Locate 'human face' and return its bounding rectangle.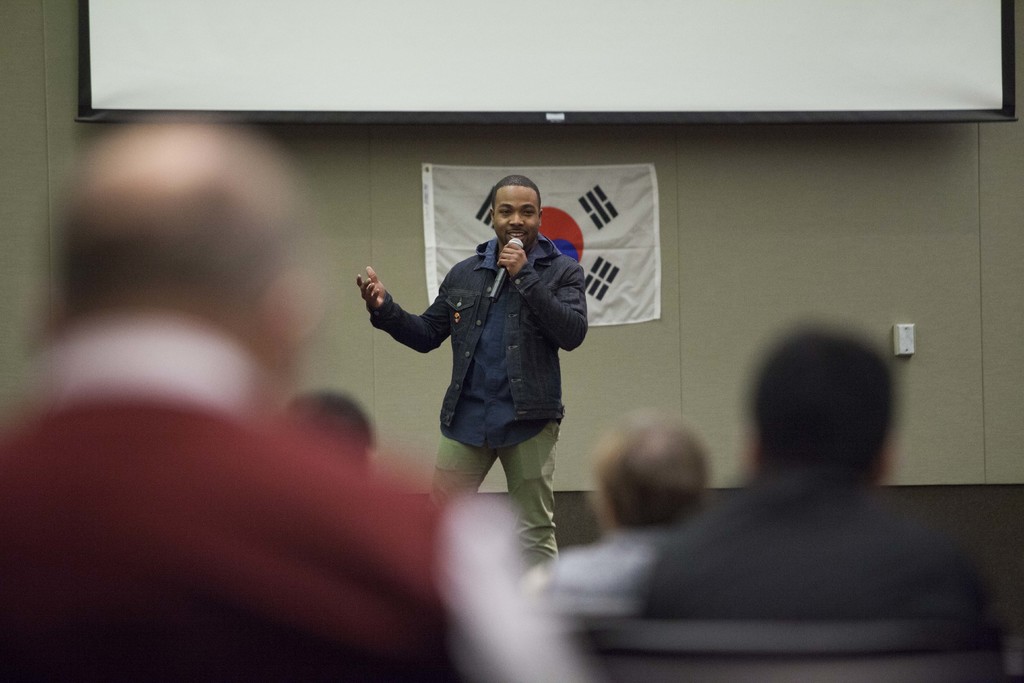
490/183/537/242.
